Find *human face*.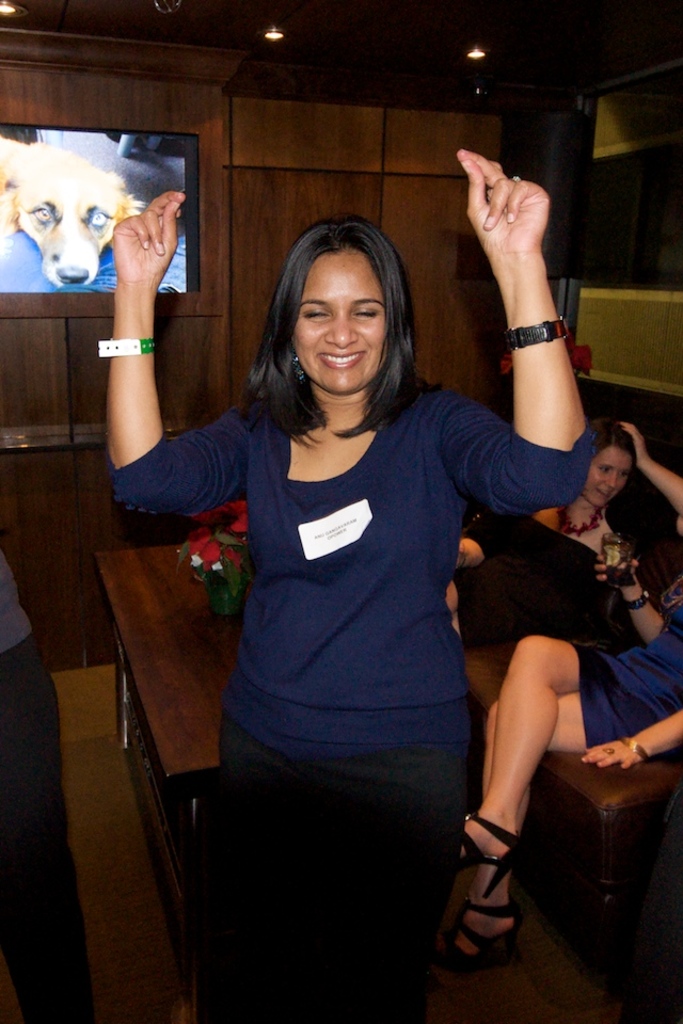
locate(588, 448, 636, 507).
